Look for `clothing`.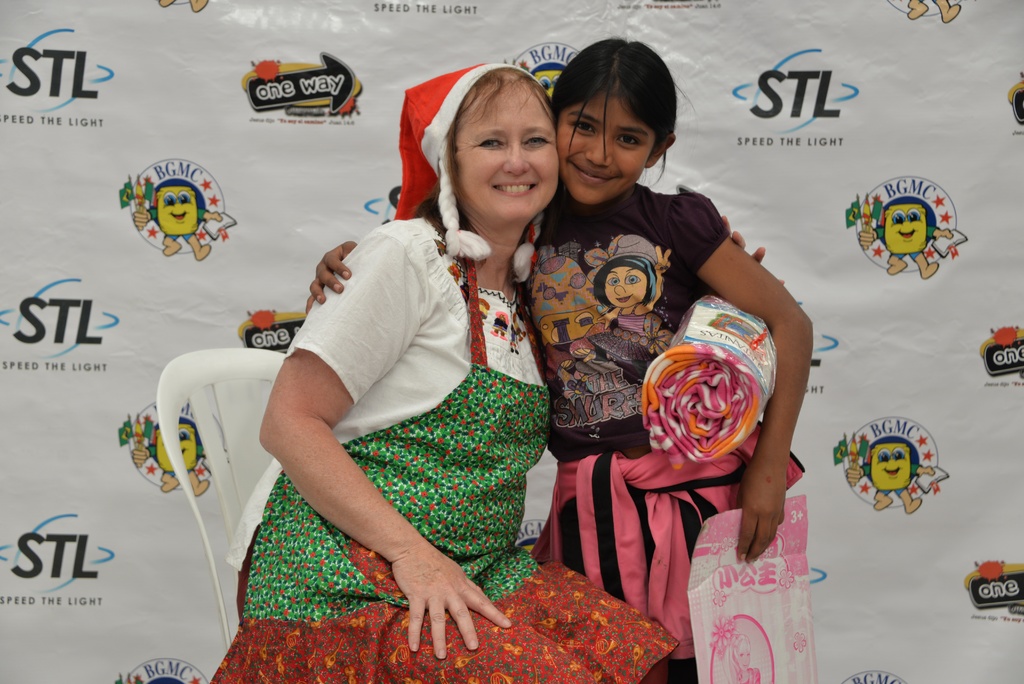
Found: 509:177:806:683.
